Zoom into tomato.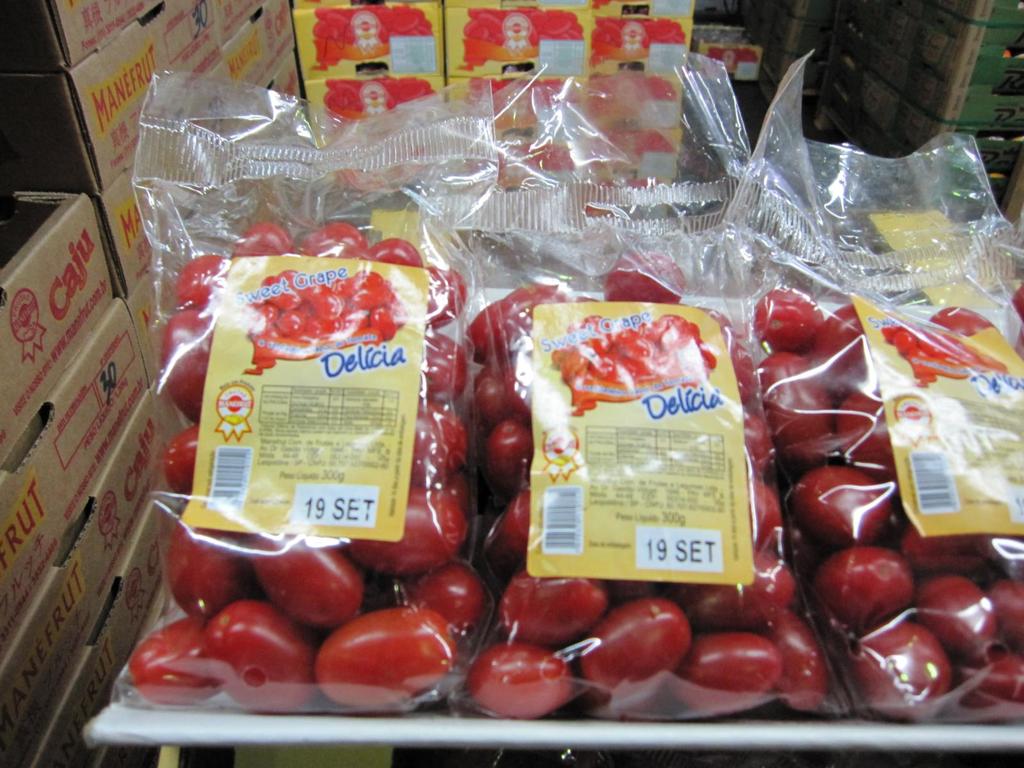
Zoom target: l=317, t=605, r=454, b=708.
